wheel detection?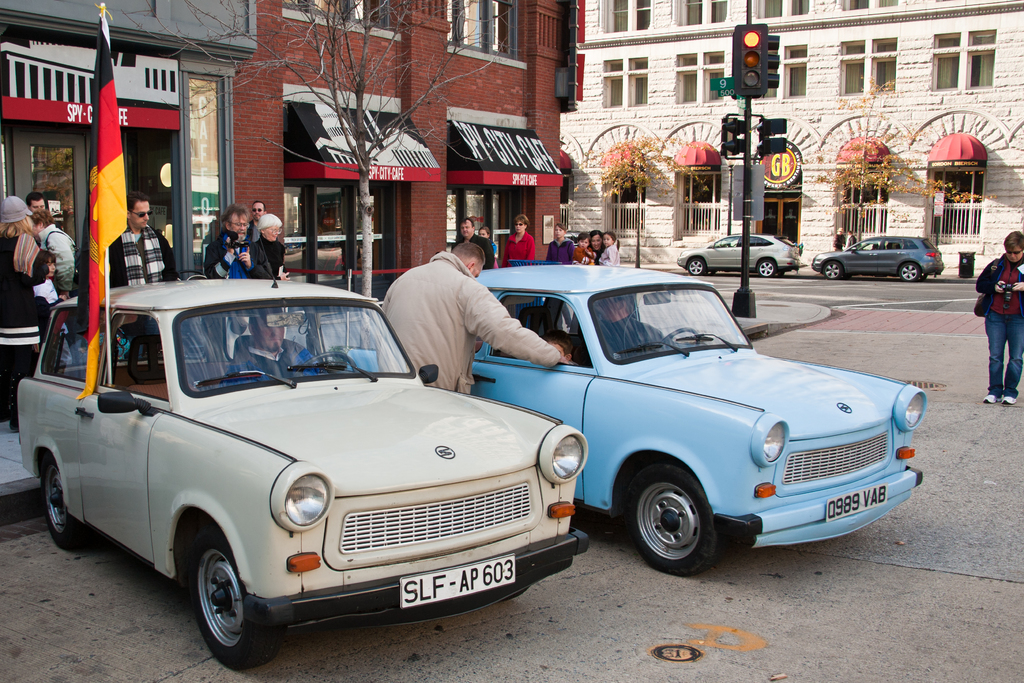
[634, 481, 726, 568]
